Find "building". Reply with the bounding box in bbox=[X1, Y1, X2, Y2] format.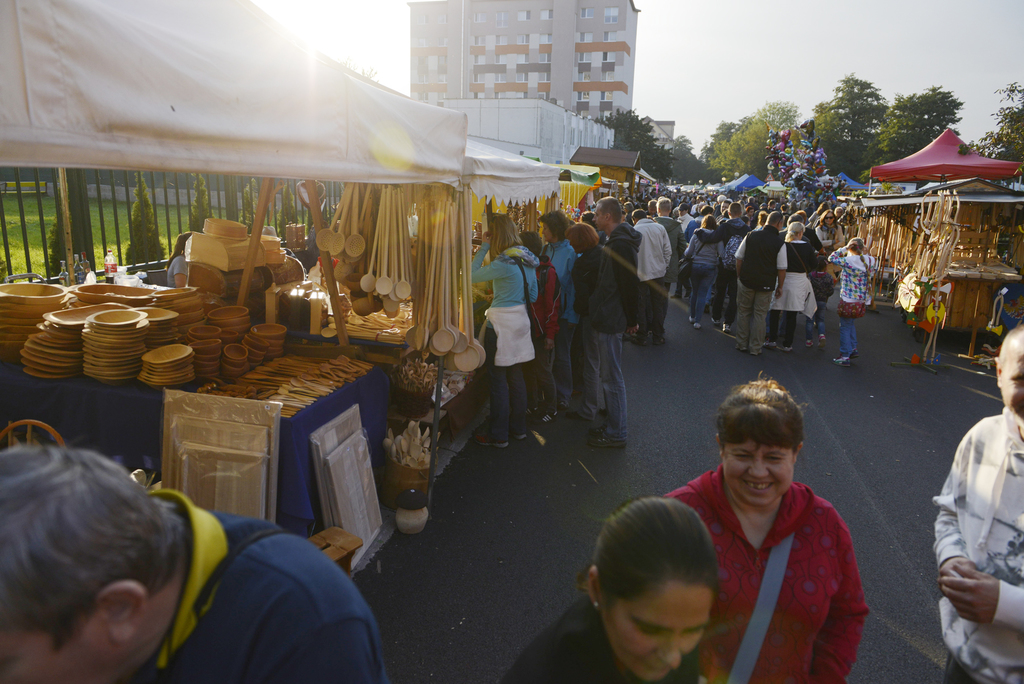
bbox=[406, 0, 639, 111].
